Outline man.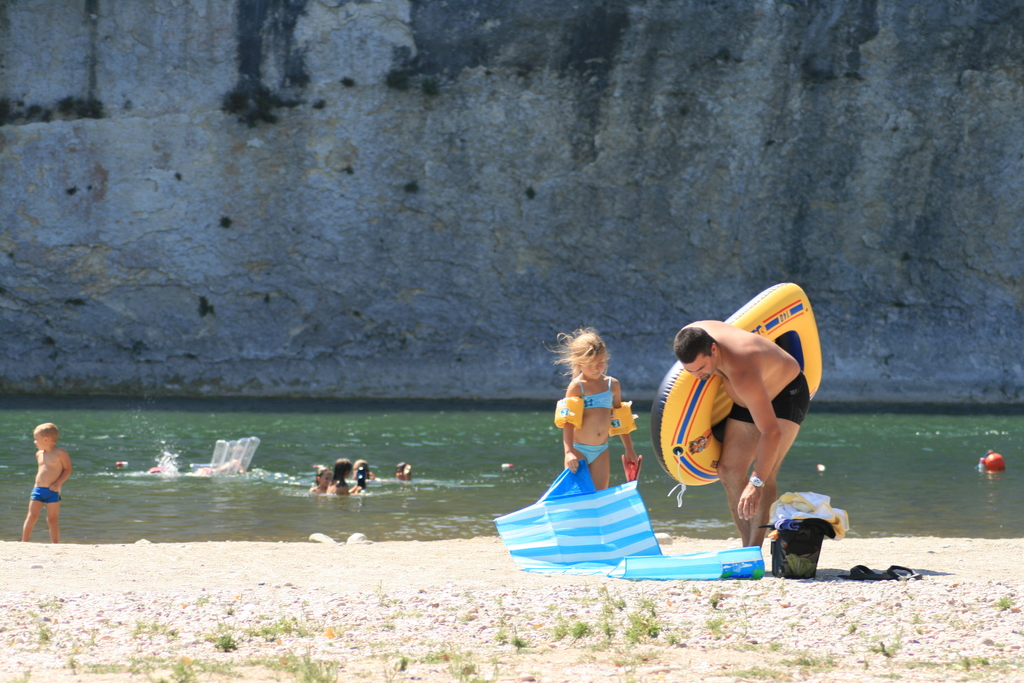
Outline: <bbox>650, 308, 815, 575</bbox>.
